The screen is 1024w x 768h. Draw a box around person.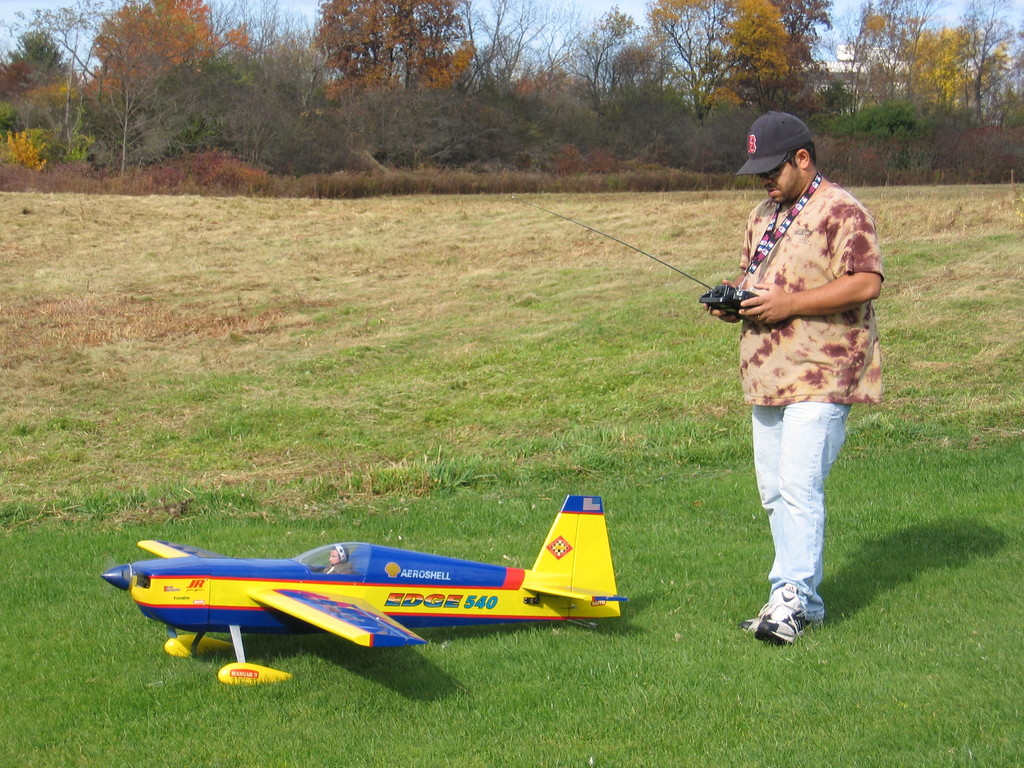
locate(700, 110, 884, 647).
